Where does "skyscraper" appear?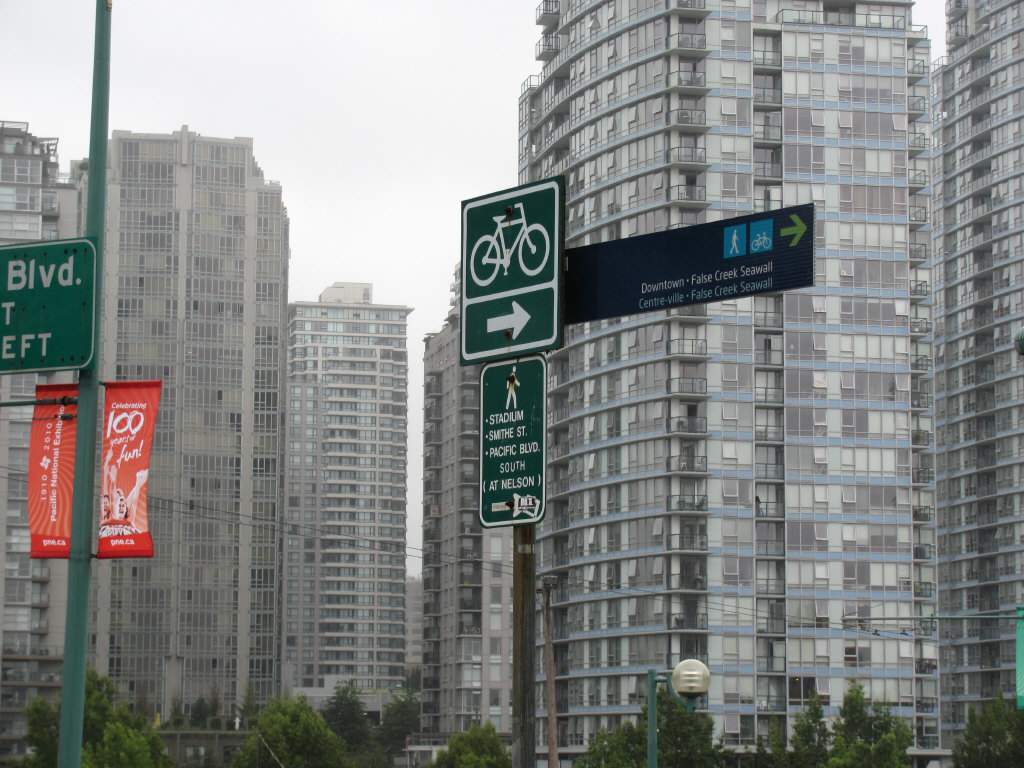
Appears at <box>64,132,283,767</box>.
